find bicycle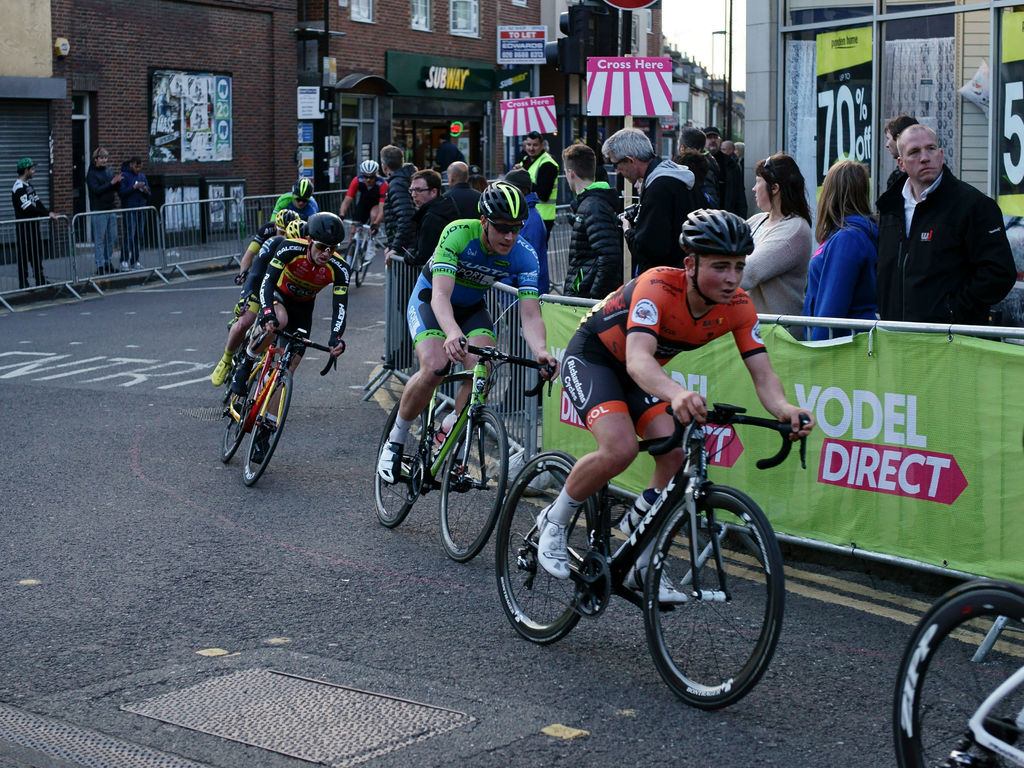
select_region(340, 216, 378, 285)
